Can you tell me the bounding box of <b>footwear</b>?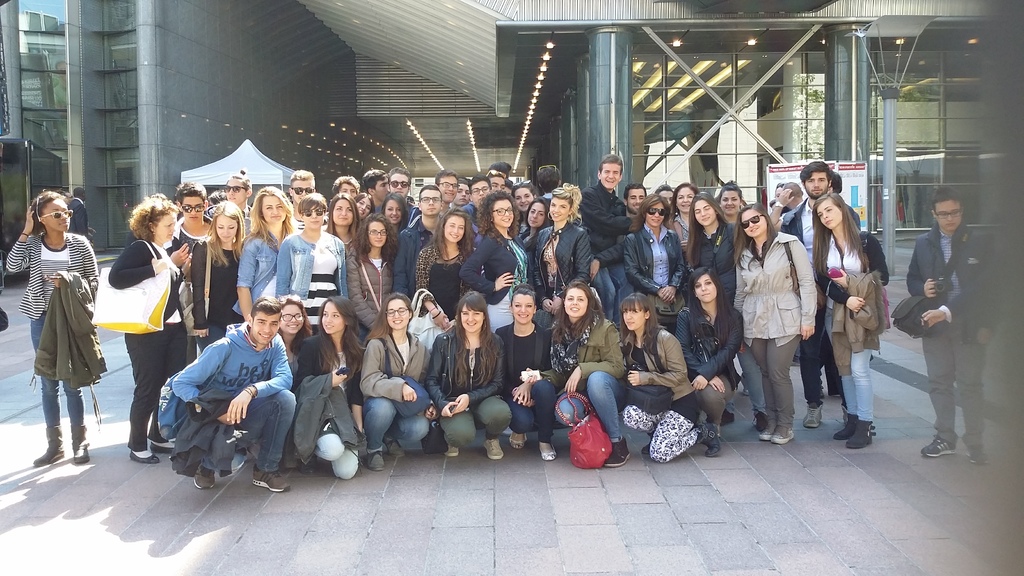
(x1=849, y1=419, x2=872, y2=447).
